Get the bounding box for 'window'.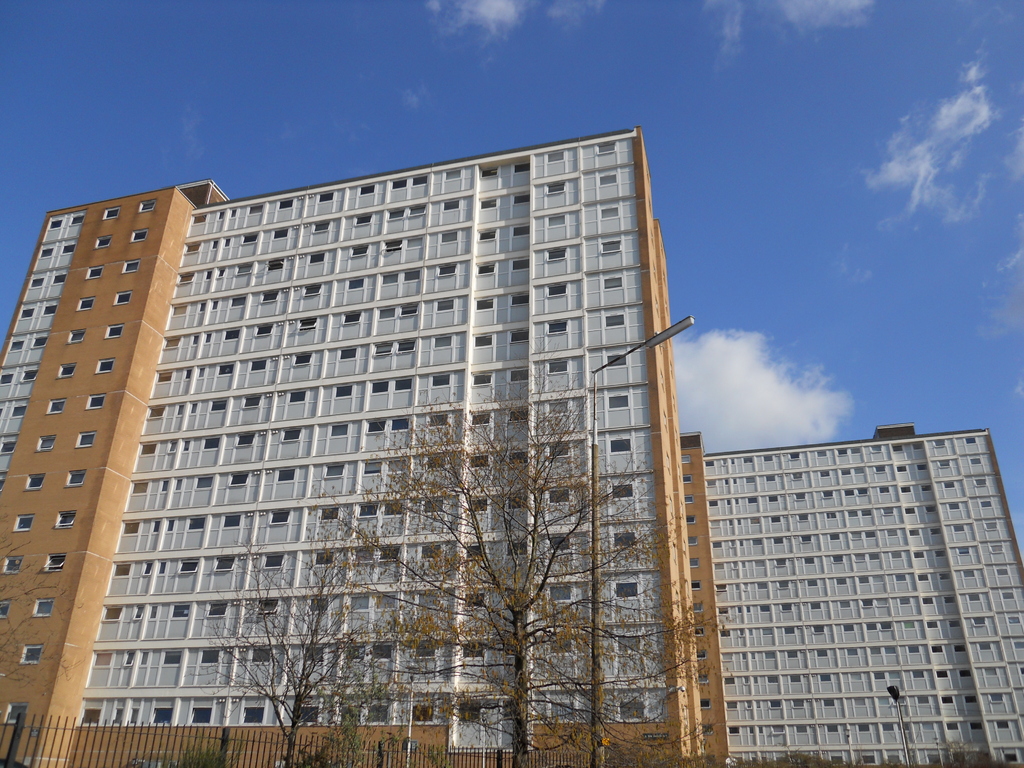
pyautogui.locateOnScreen(866, 532, 876, 539).
